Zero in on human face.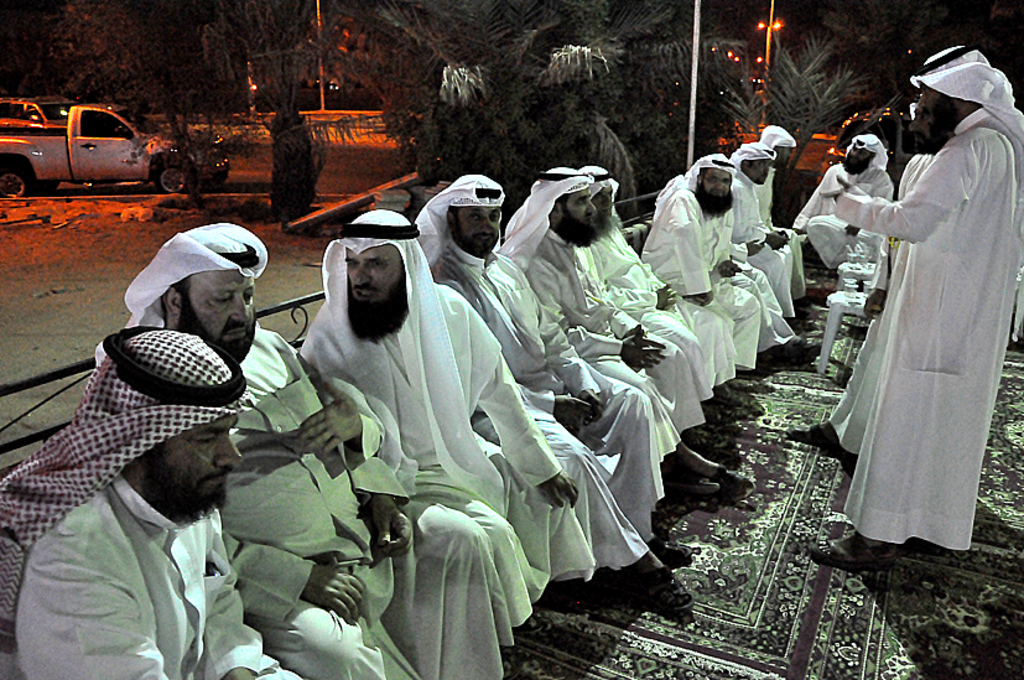
Zeroed in: <bbox>451, 204, 504, 253</bbox>.
